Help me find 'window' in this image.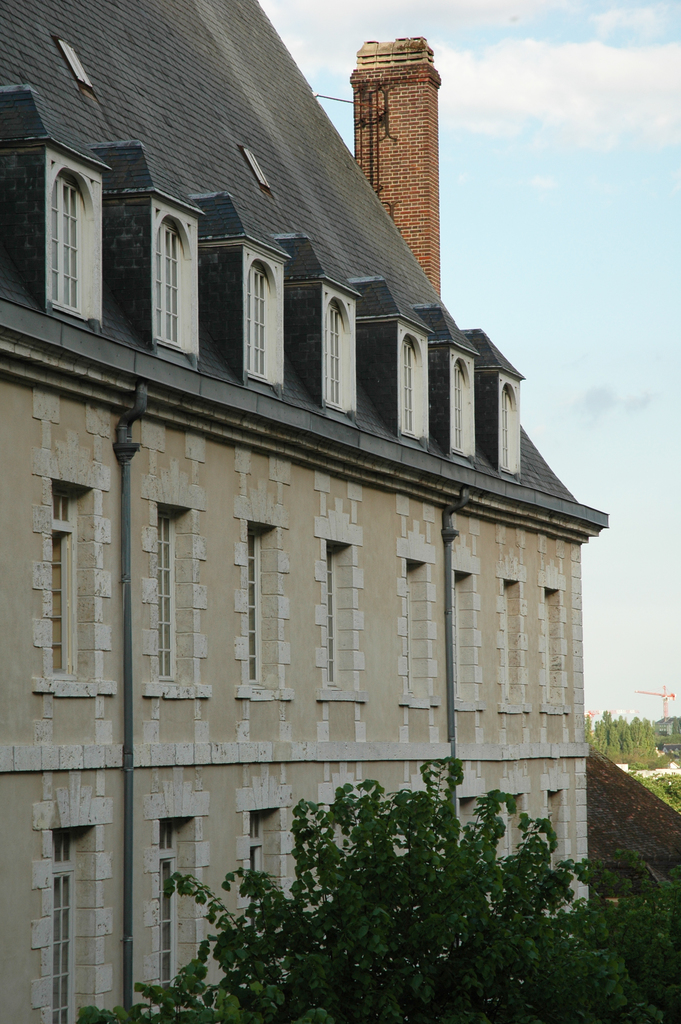
Found it: 539,573,576,712.
